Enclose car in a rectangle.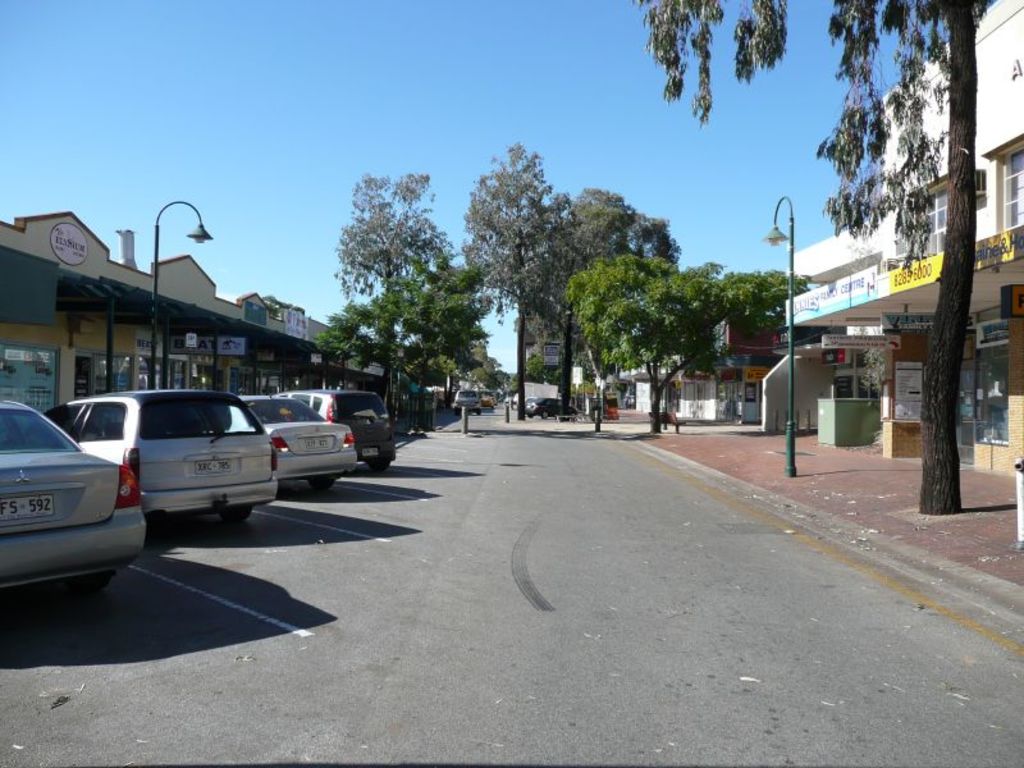
524,396,579,419.
